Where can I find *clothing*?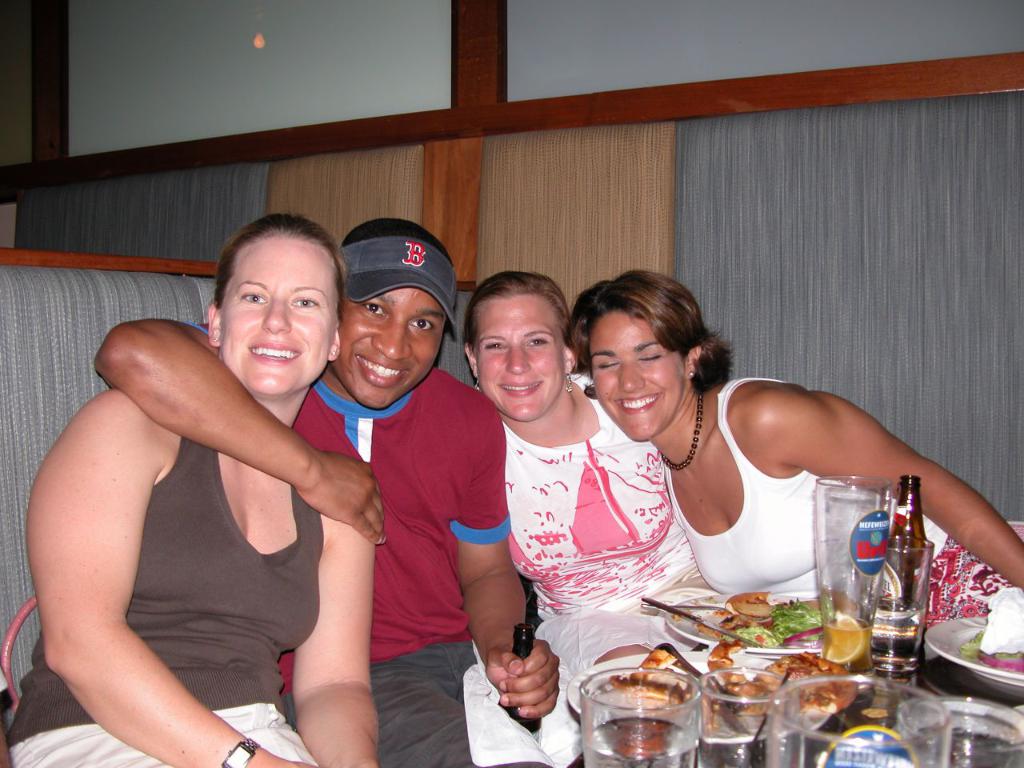
You can find it at <region>662, 378, 1023, 630</region>.
